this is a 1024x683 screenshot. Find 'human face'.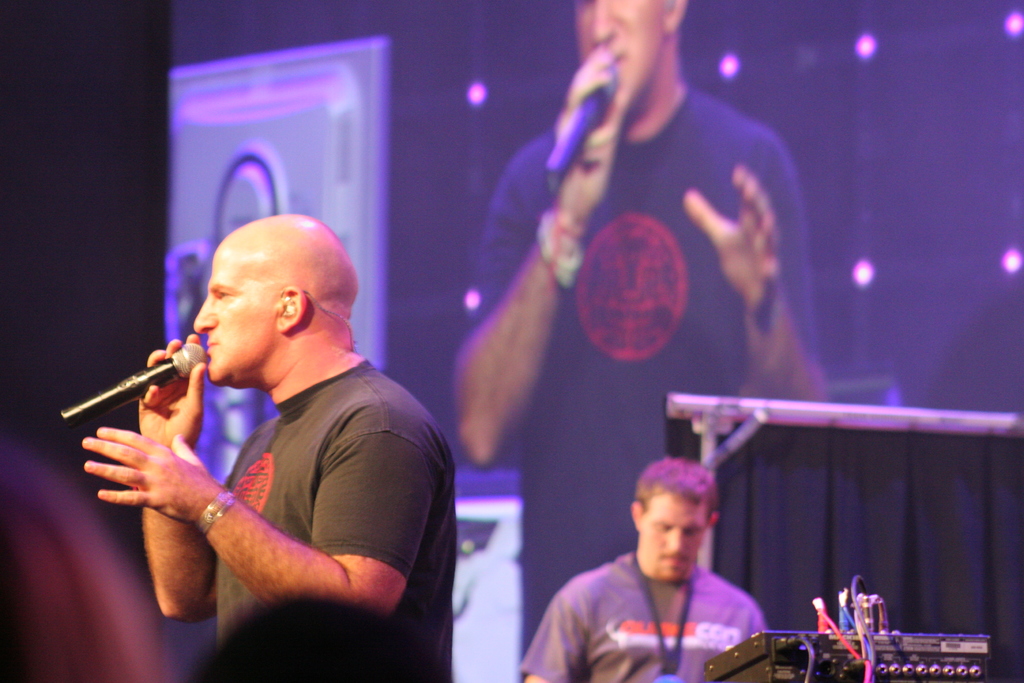
Bounding box: l=643, t=490, r=707, b=581.
